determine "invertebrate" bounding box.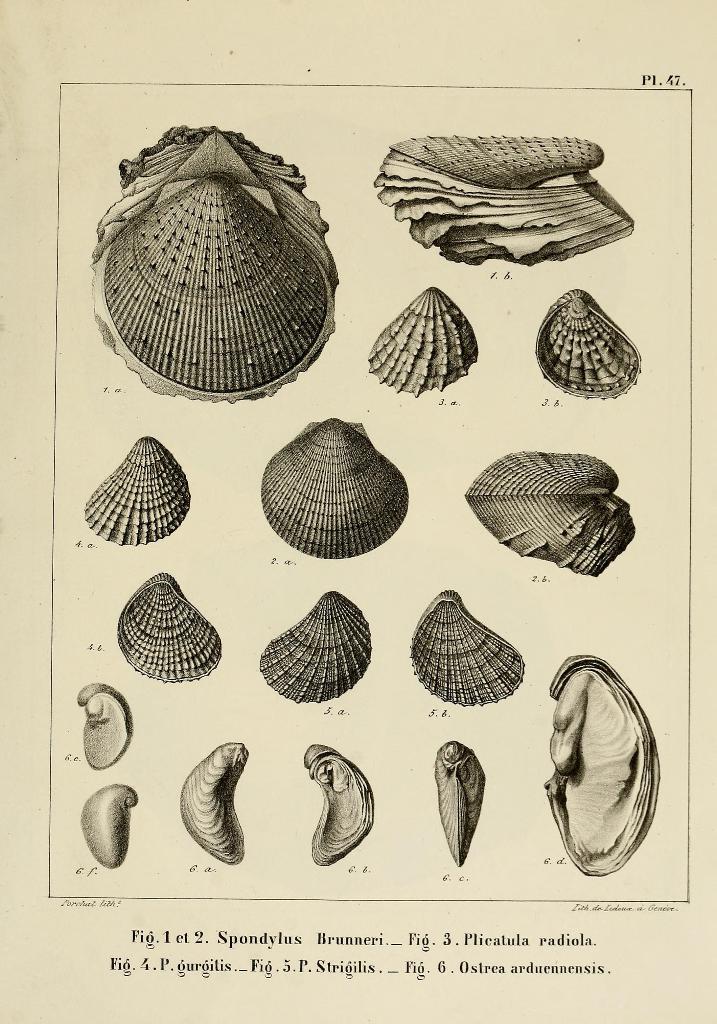
Determined: bbox=(531, 290, 645, 395).
